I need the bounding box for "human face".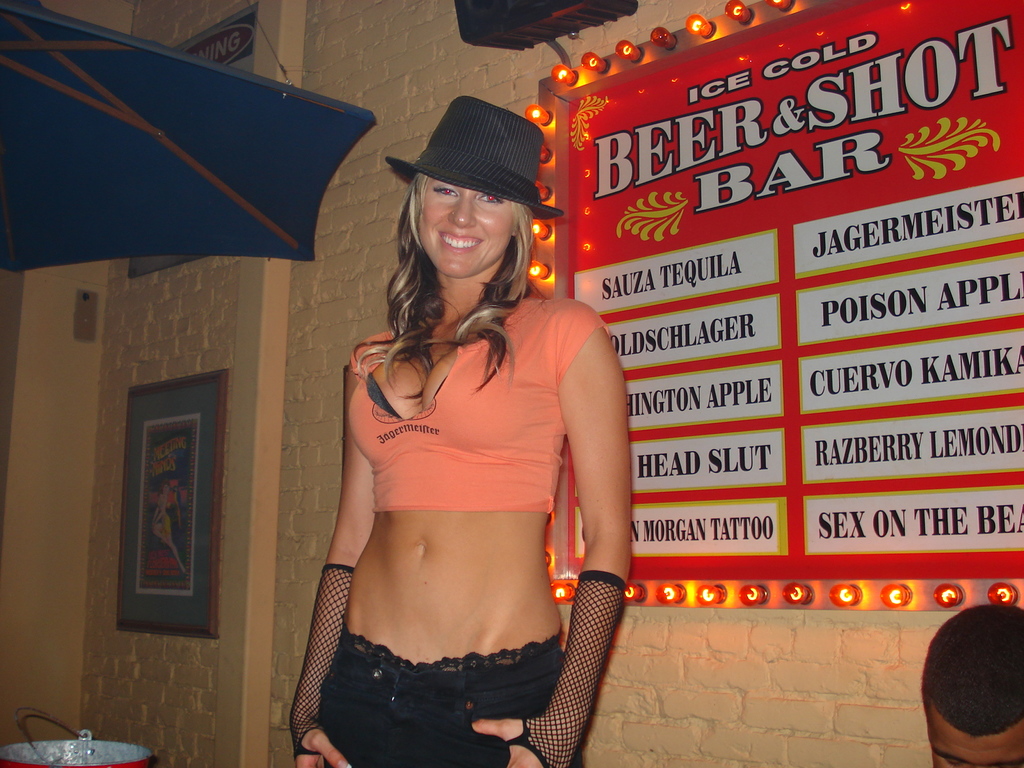
Here it is: left=411, top=175, right=521, bottom=280.
